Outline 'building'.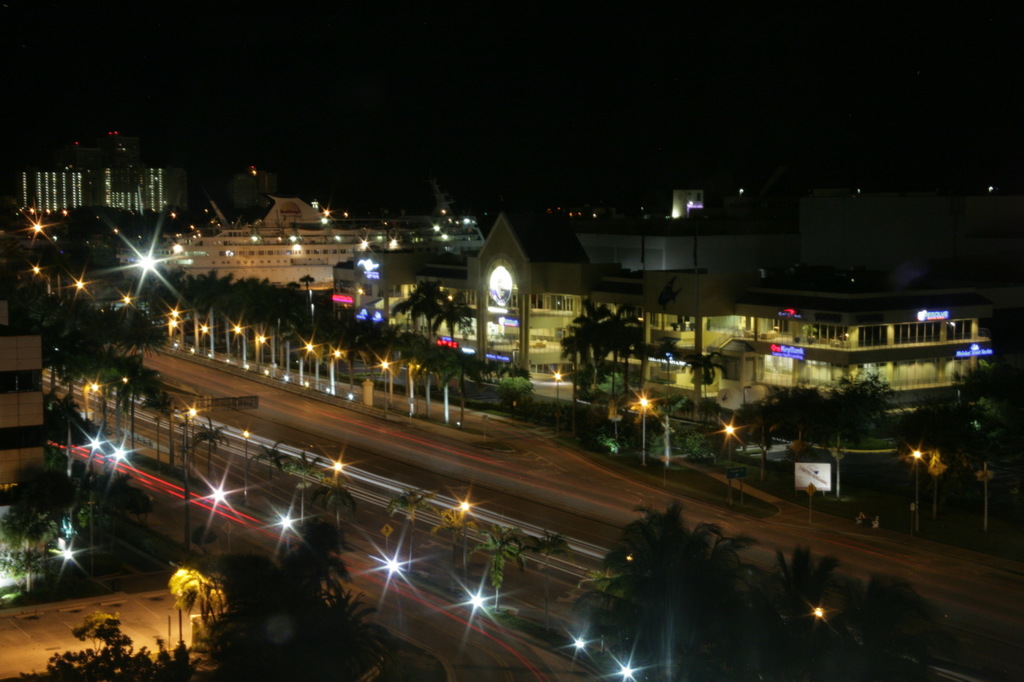
Outline: 137 194 389 291.
